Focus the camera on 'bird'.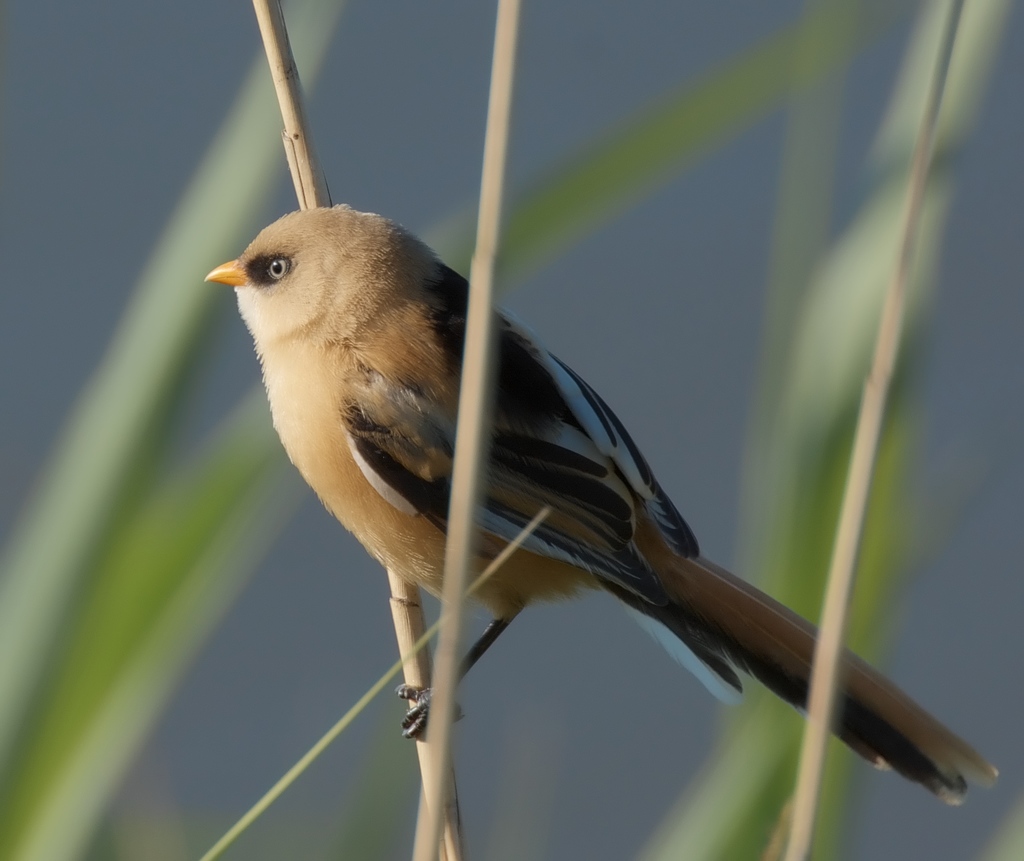
Focus region: bbox=(202, 206, 925, 745).
